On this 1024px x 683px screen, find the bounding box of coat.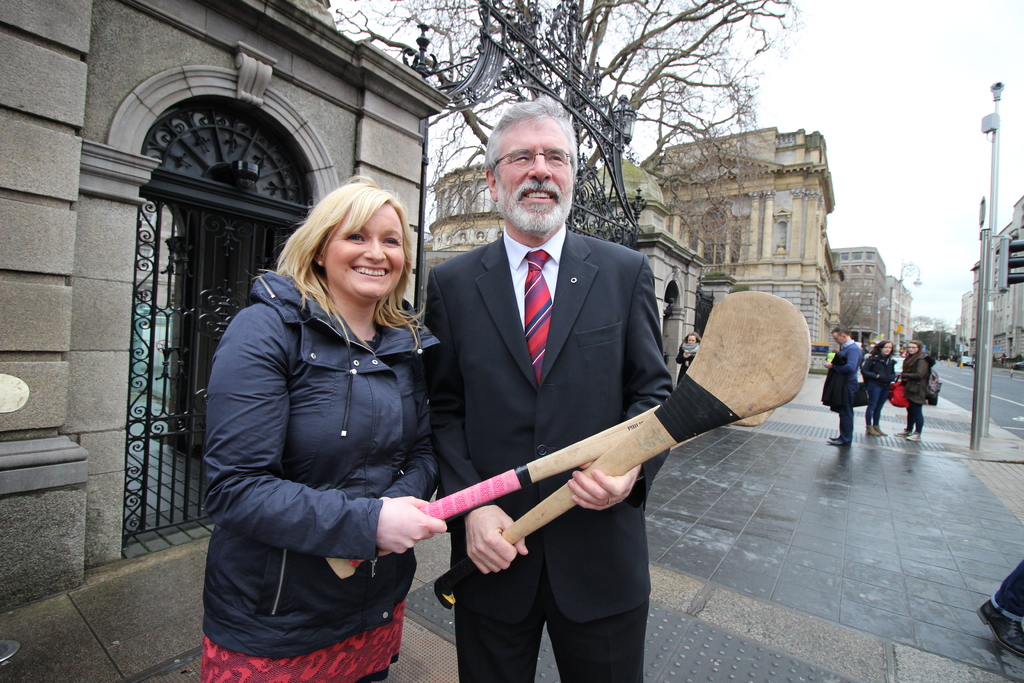
Bounding box: 820:353:844:415.
